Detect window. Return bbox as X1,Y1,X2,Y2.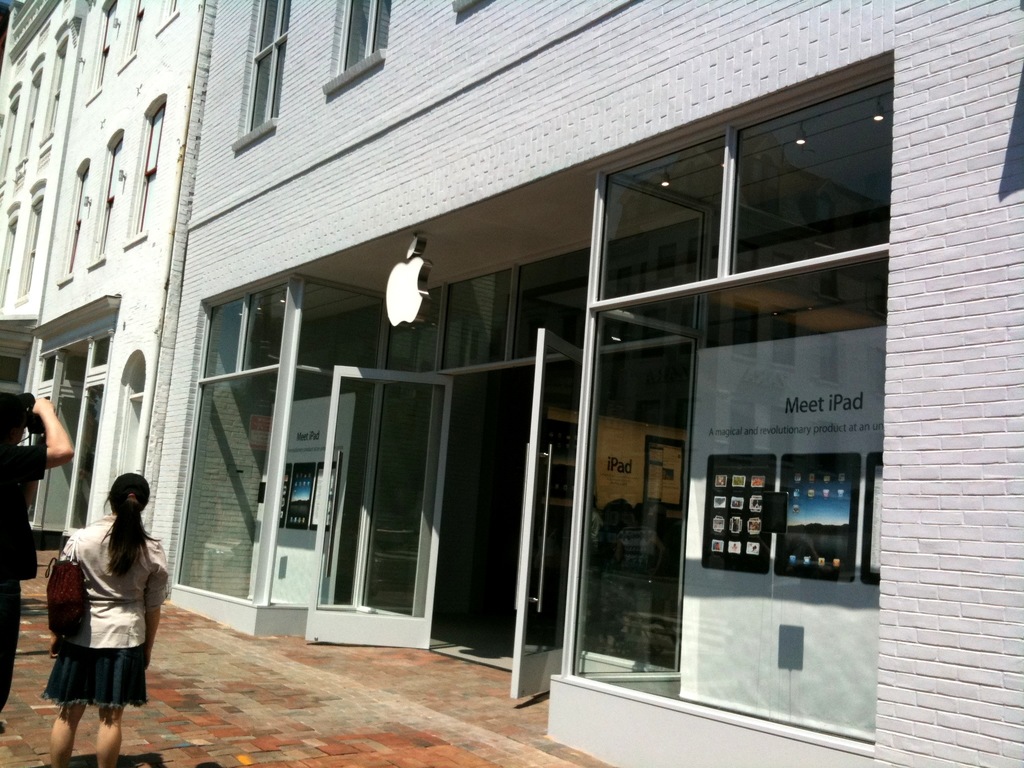
229,0,290,151.
